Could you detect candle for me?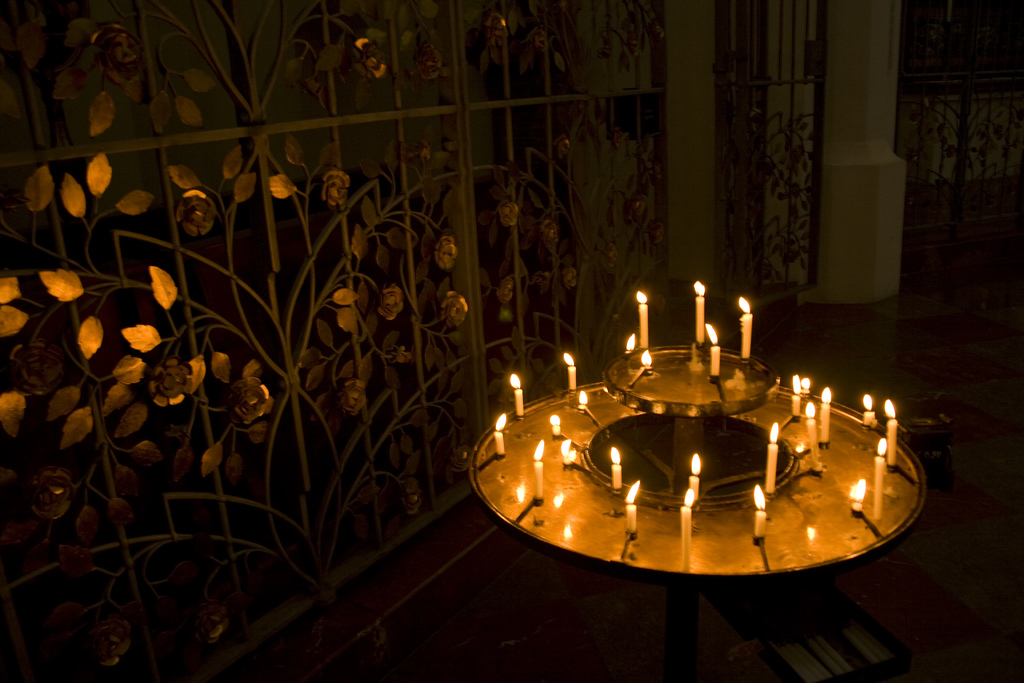
Detection result: 548/418/561/439.
